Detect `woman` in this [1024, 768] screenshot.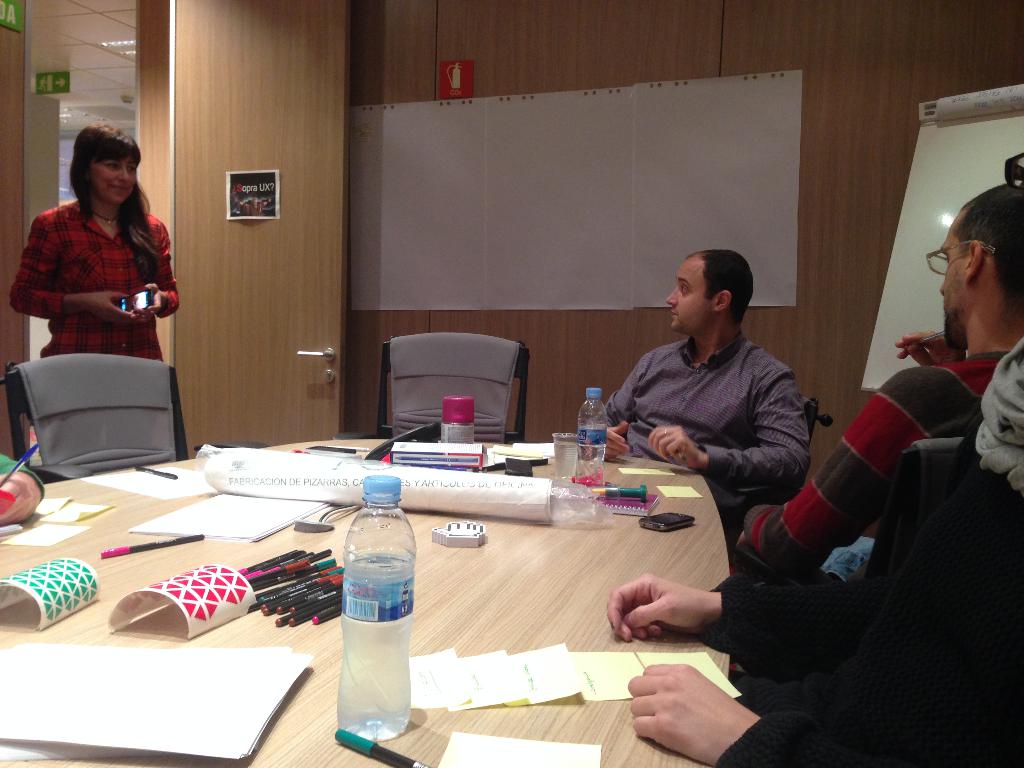
Detection: (10,123,182,364).
